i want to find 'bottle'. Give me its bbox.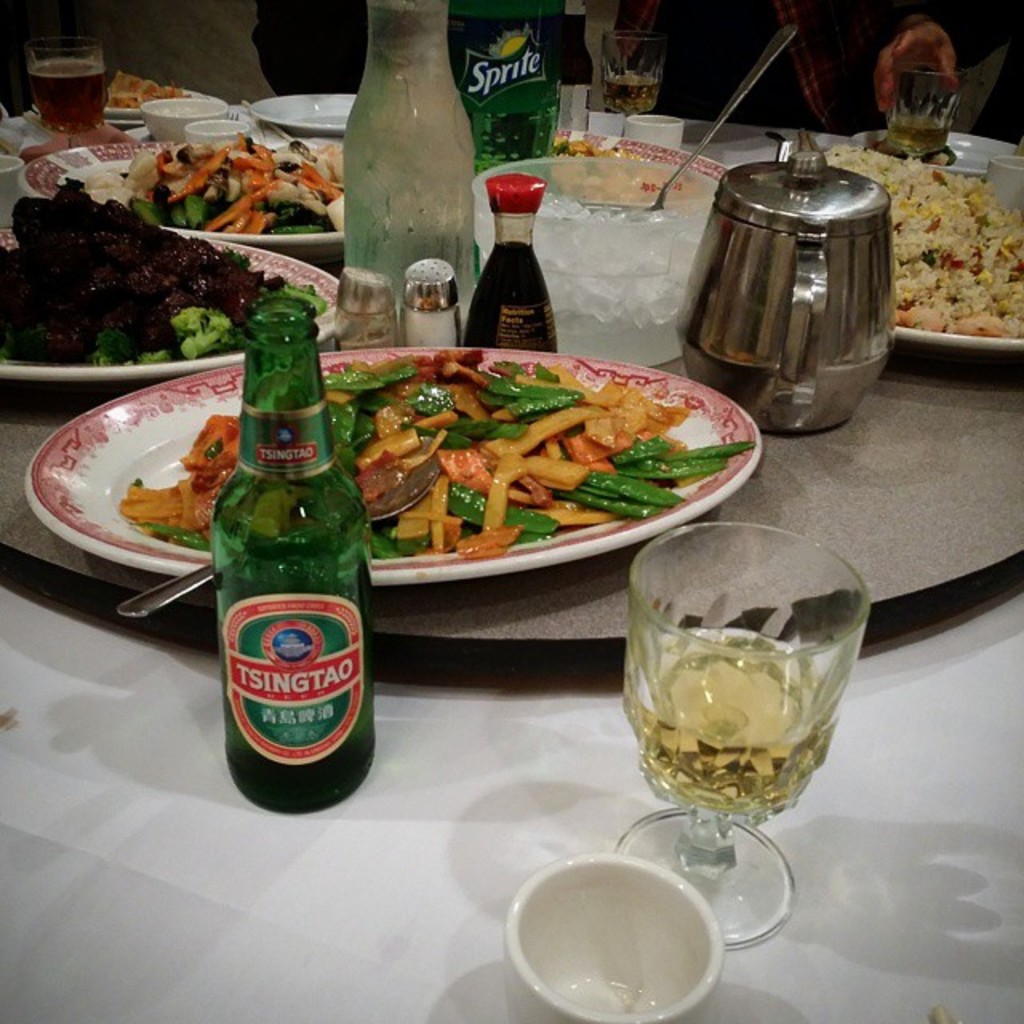
x1=203, y1=334, x2=370, y2=798.
